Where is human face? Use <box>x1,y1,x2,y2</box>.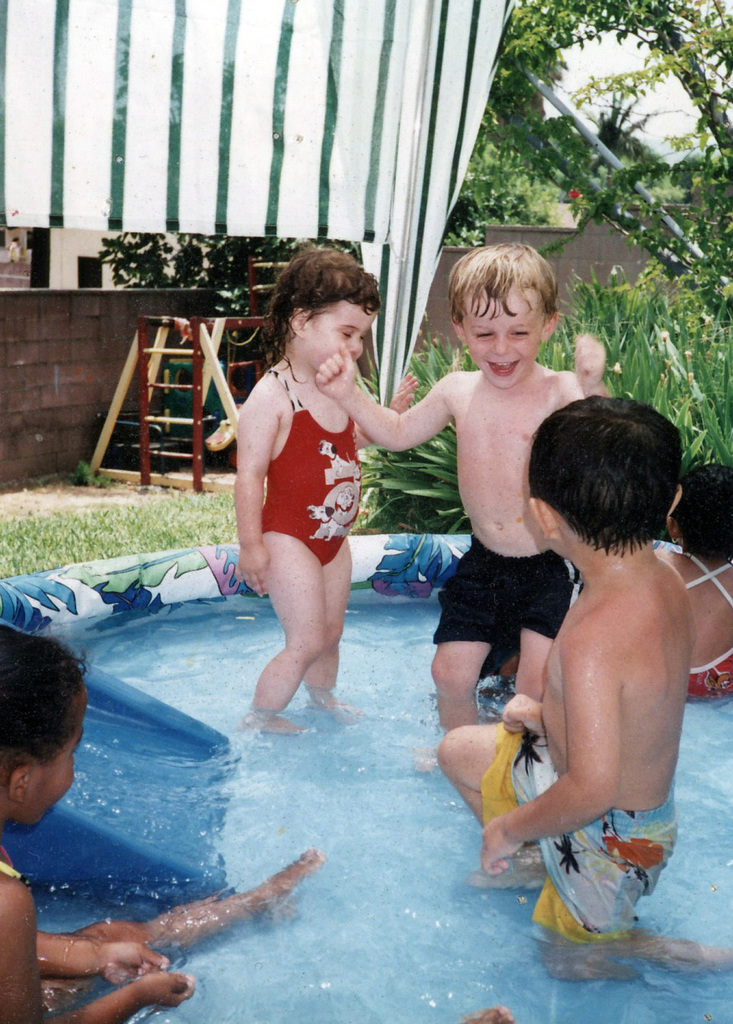
<box>464,299,539,390</box>.
